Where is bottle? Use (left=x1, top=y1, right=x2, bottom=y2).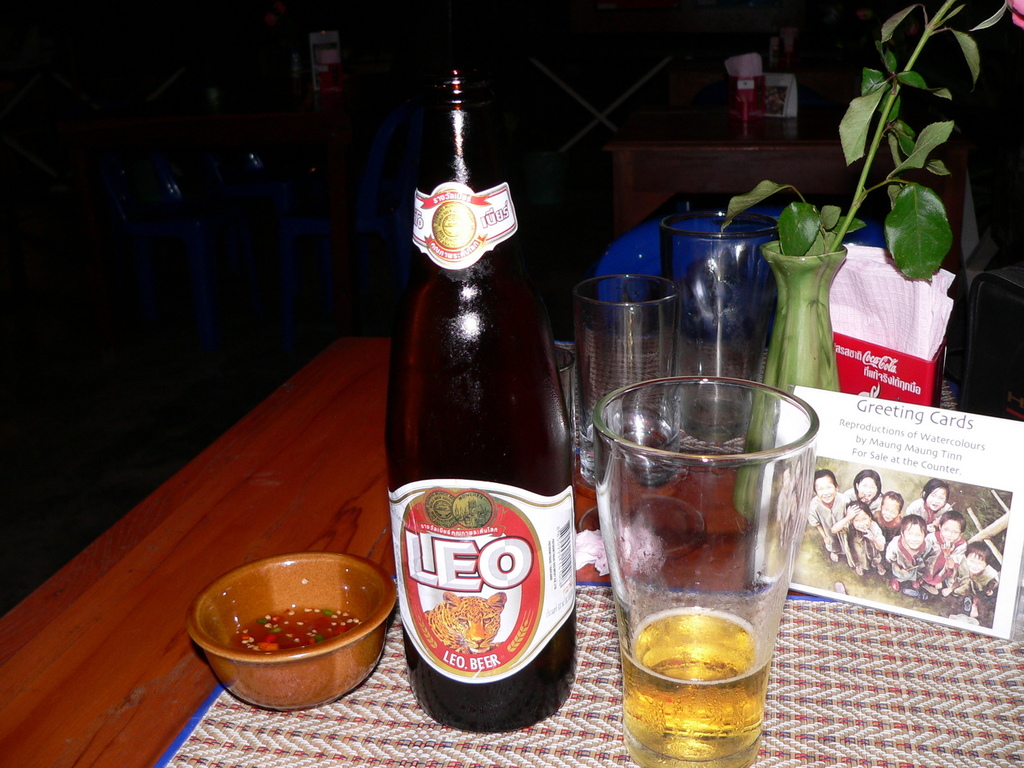
(left=383, top=95, right=588, bottom=749).
